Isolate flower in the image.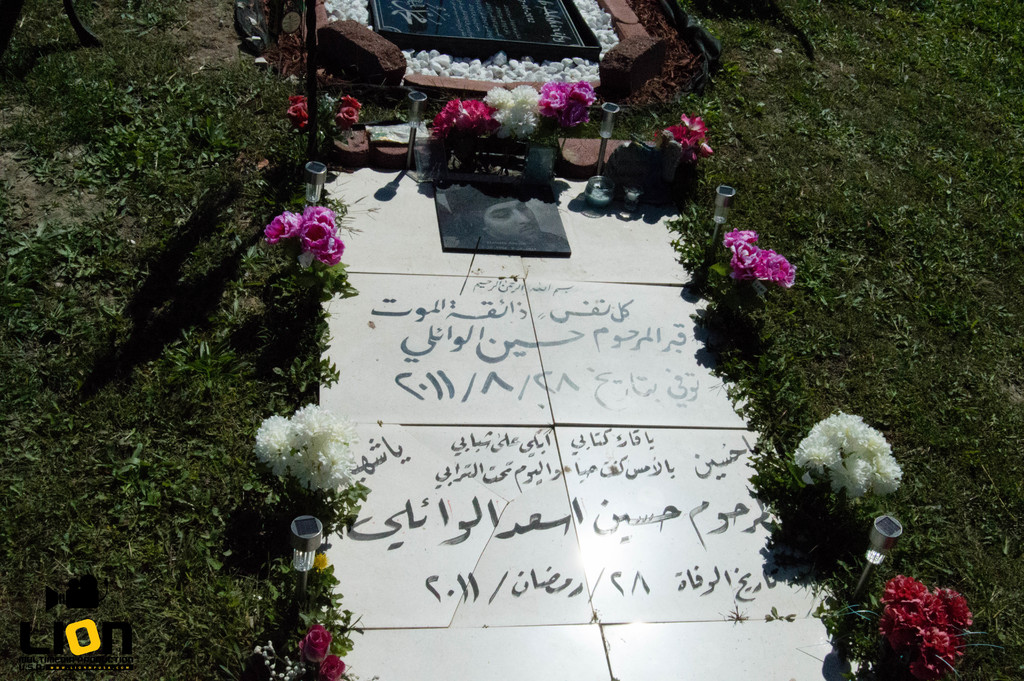
Isolated region: [left=256, top=404, right=355, bottom=493].
